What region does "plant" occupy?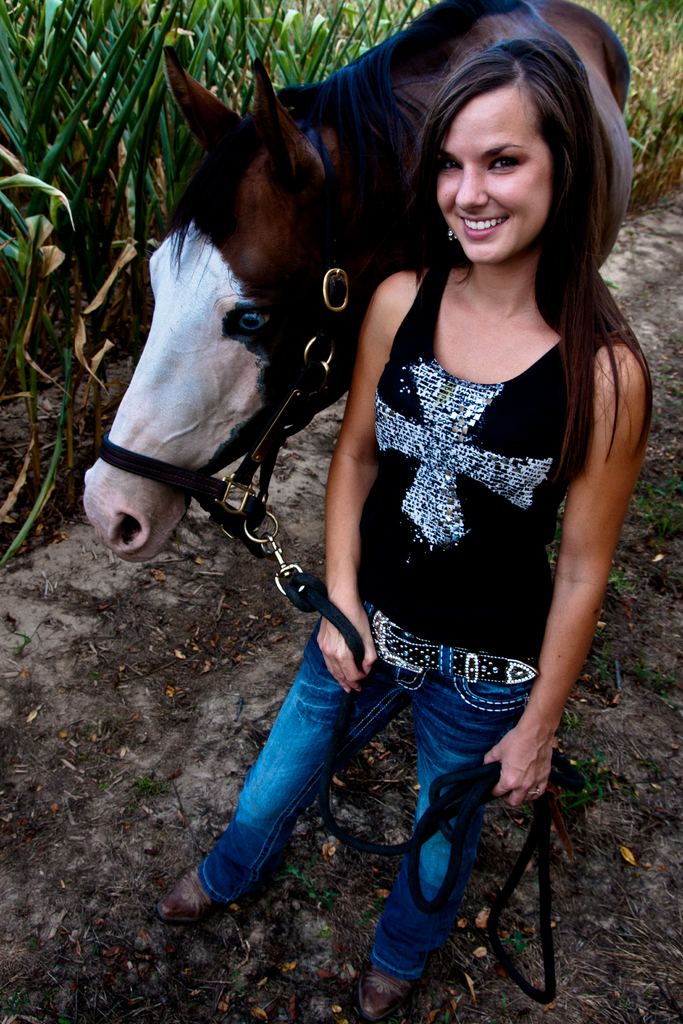
region(133, 769, 164, 798).
